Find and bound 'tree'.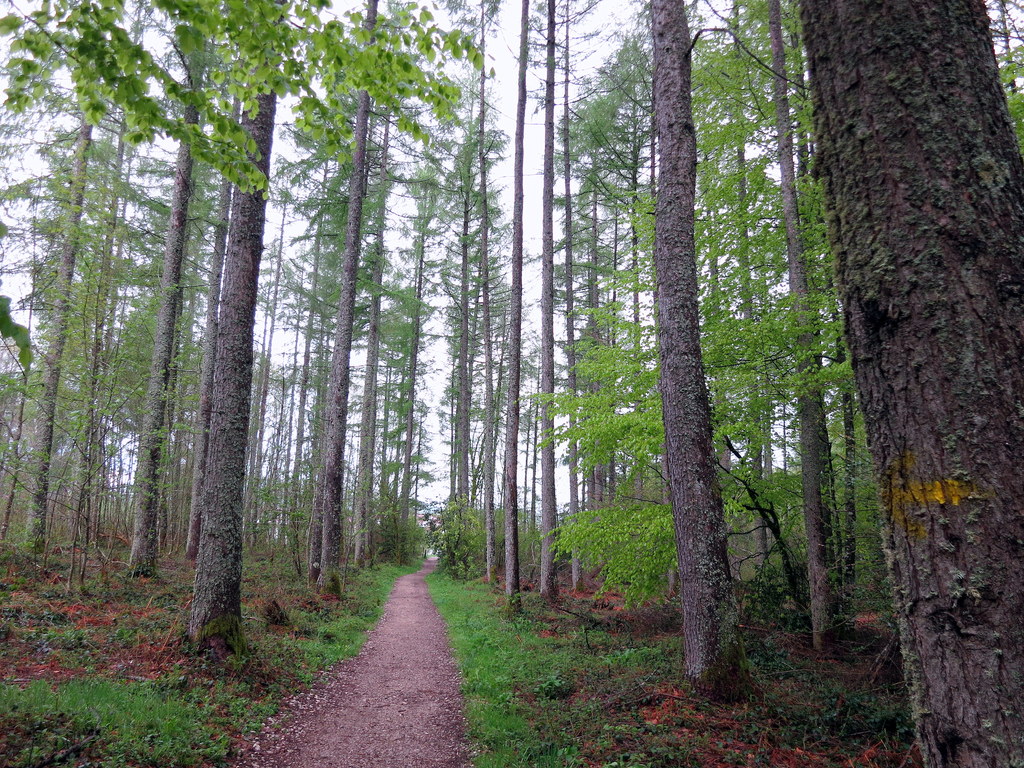
Bound: box(470, 0, 536, 614).
